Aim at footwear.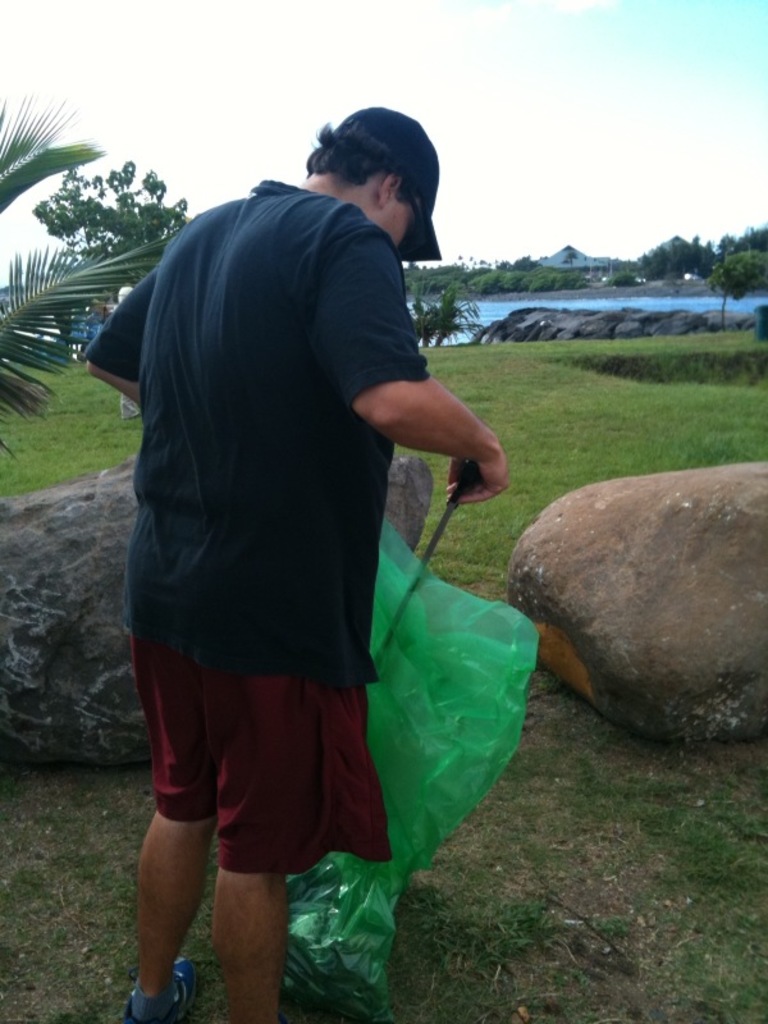
Aimed at Rect(118, 948, 195, 1023).
